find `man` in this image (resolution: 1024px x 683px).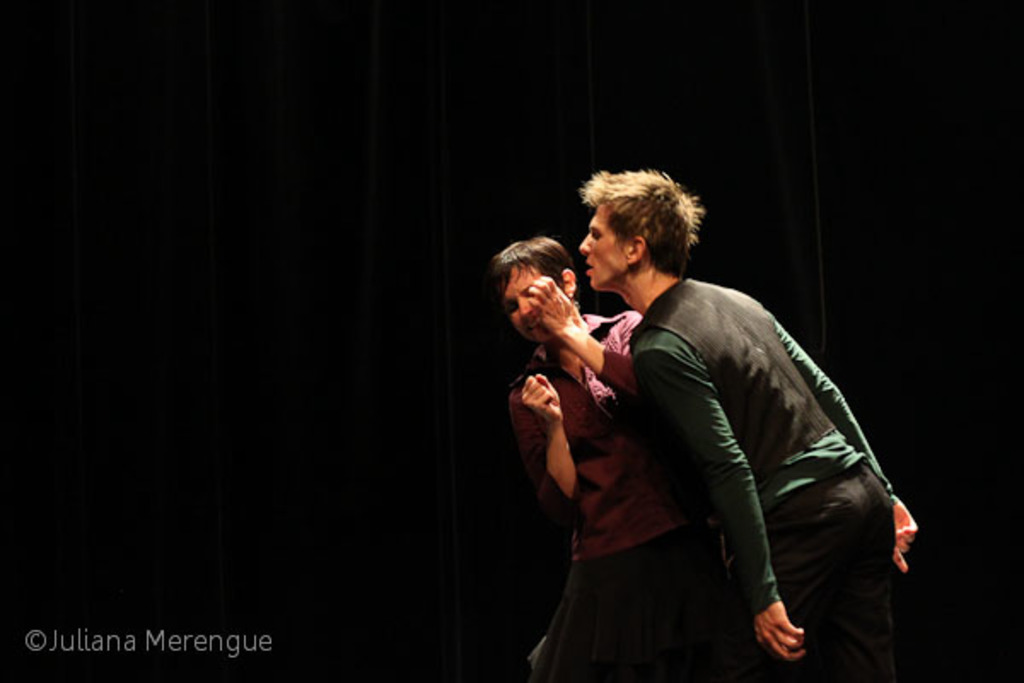
bbox=[536, 178, 901, 680].
